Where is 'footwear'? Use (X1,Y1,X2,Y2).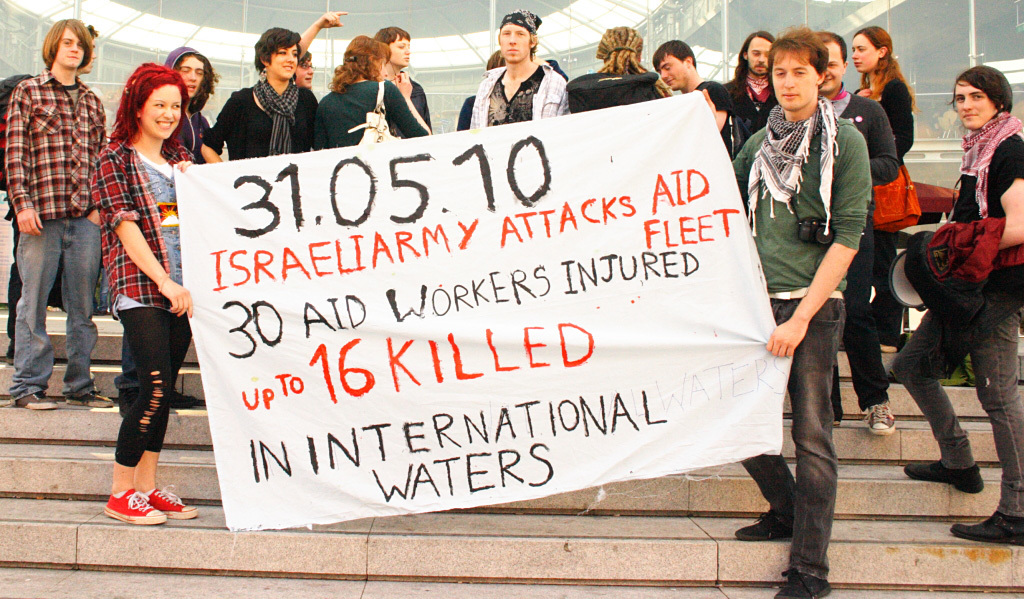
(66,385,114,411).
